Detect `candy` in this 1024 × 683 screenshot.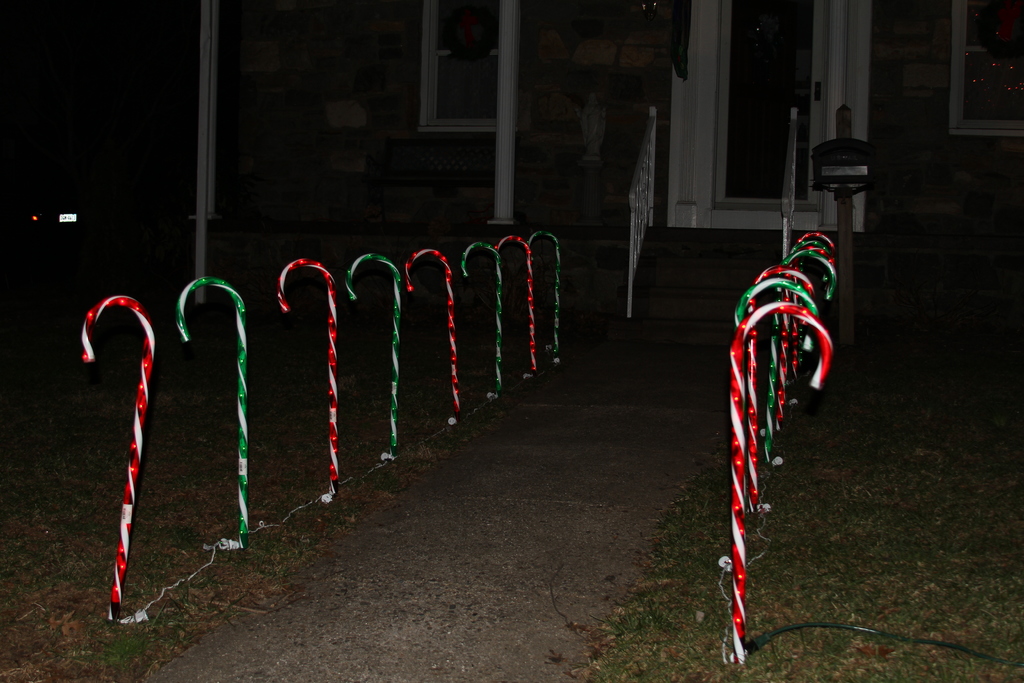
Detection: BBox(342, 248, 401, 457).
